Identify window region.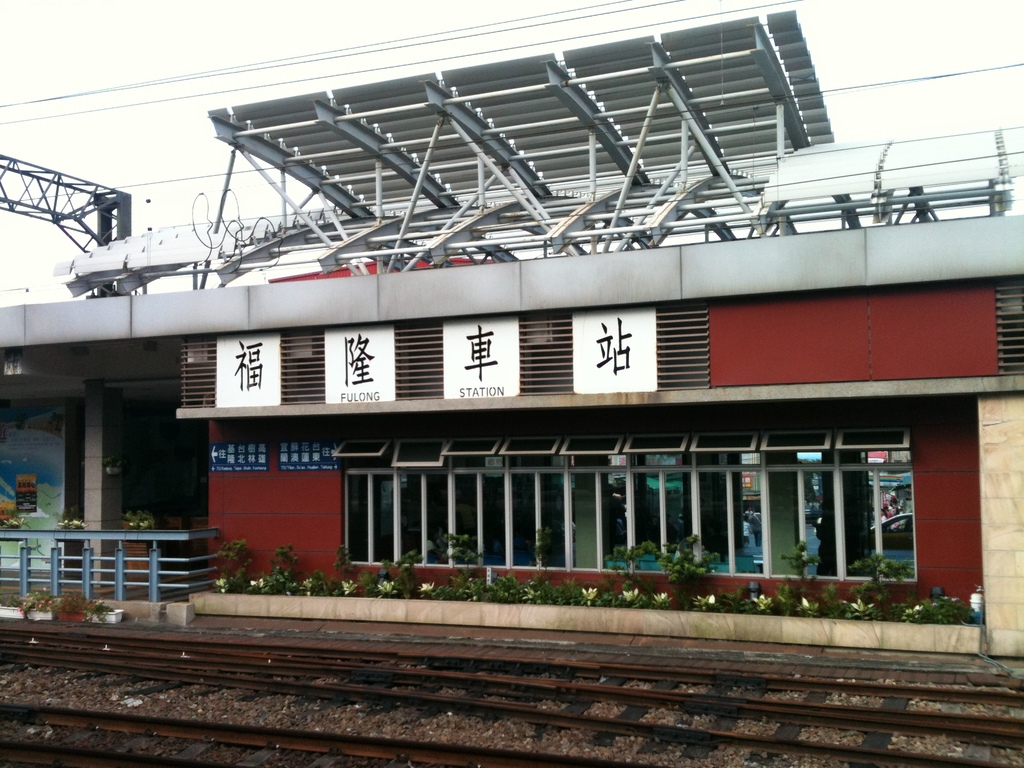
Region: 994/274/1023/378.
